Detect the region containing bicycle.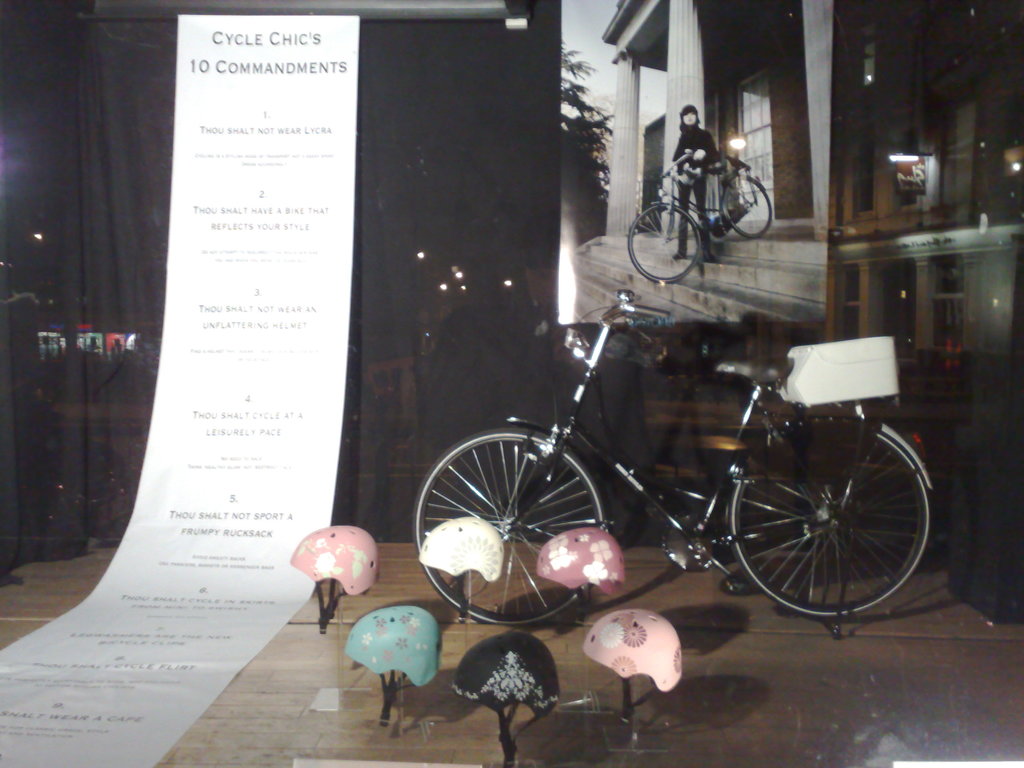
region(418, 292, 963, 650).
